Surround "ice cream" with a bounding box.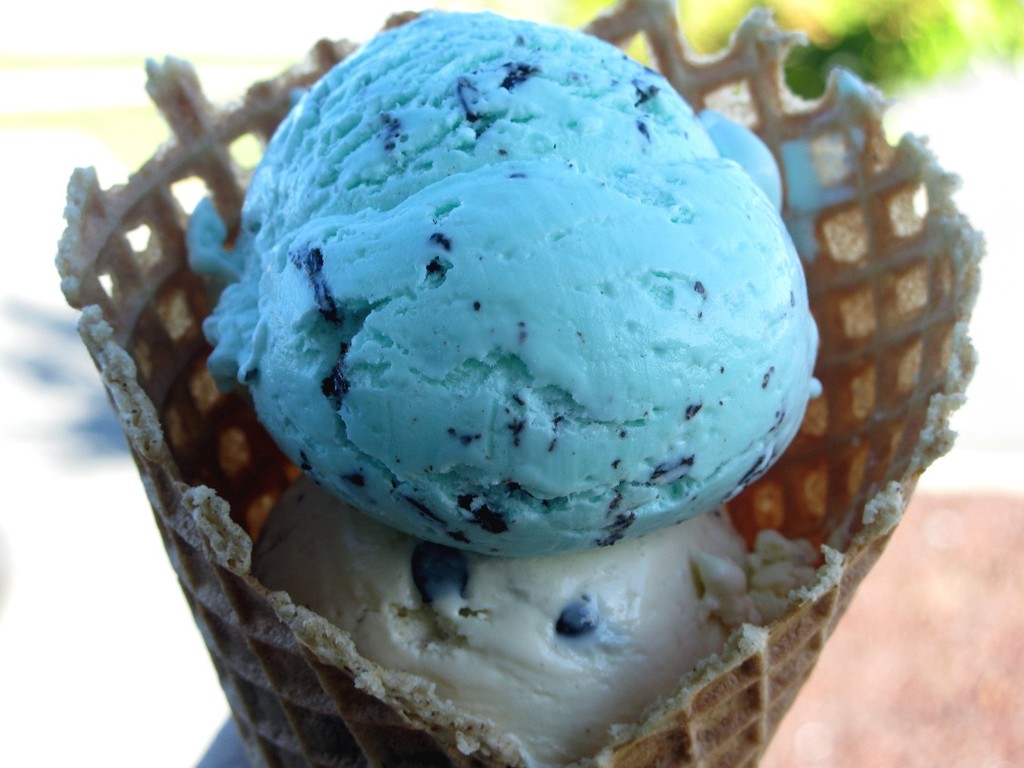
215 14 818 539.
